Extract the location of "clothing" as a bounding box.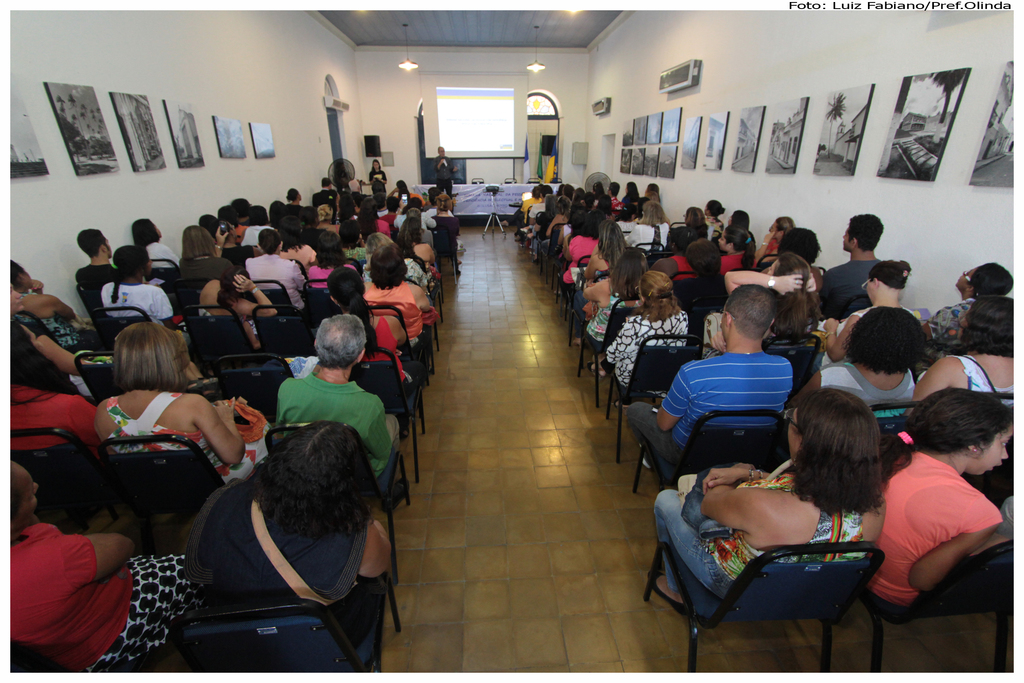
rect(109, 394, 275, 486).
